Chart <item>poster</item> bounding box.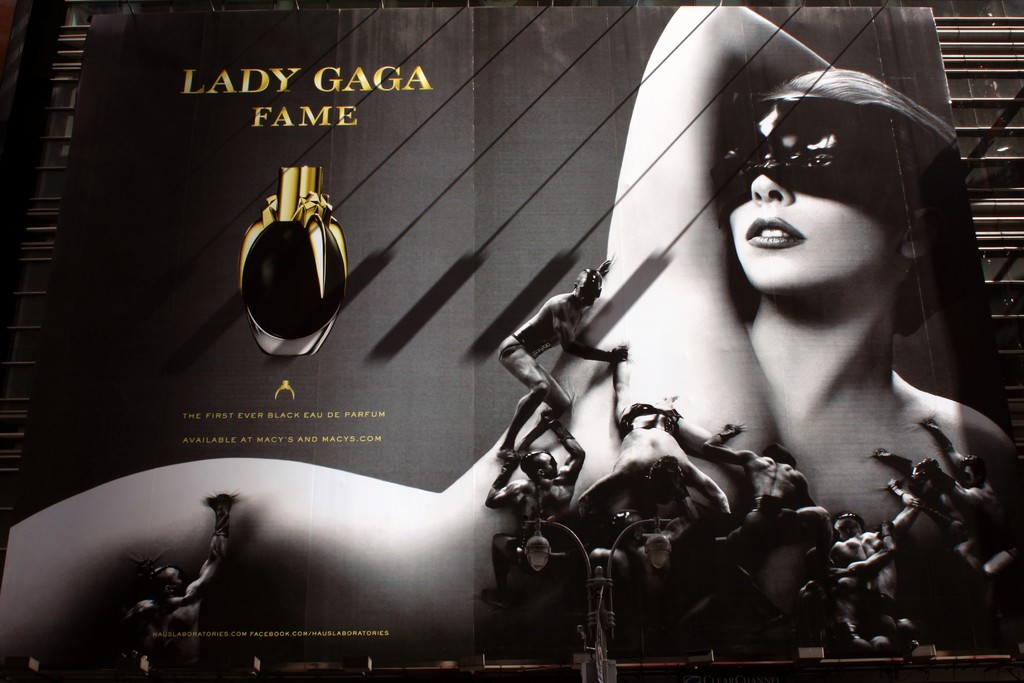
Charted: Rect(0, 10, 1023, 676).
